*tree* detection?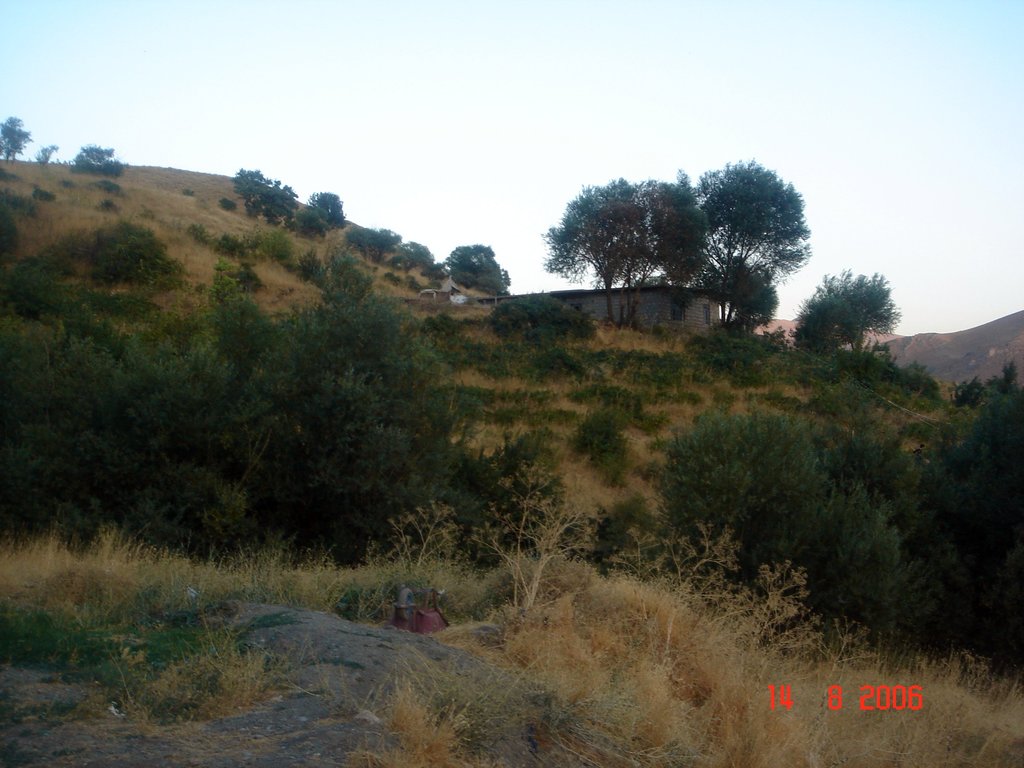
(x1=98, y1=156, x2=123, y2=176)
